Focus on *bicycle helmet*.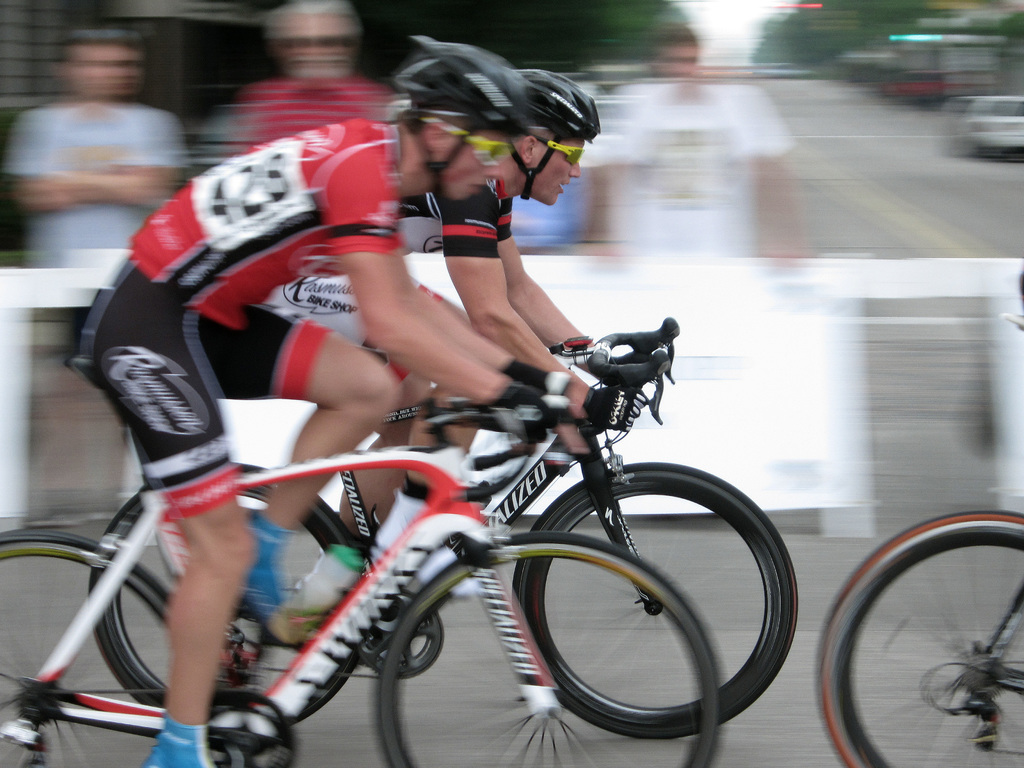
Focused at left=395, top=33, right=526, bottom=125.
